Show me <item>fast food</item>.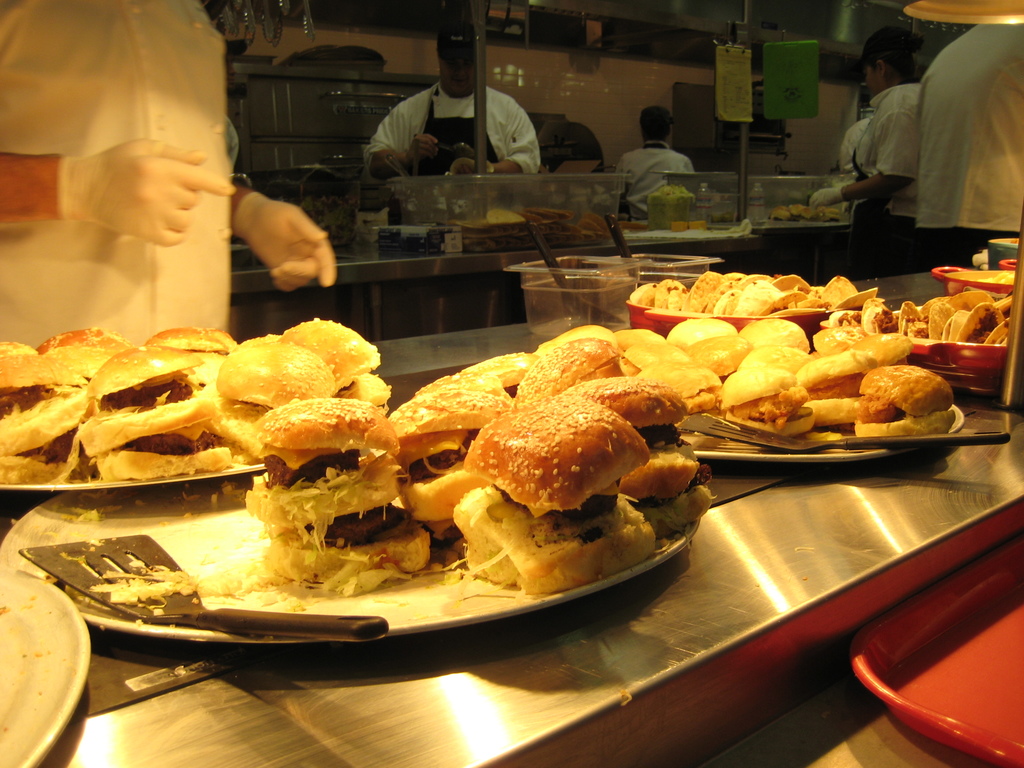
<item>fast food</item> is here: bbox=(36, 328, 136, 382).
